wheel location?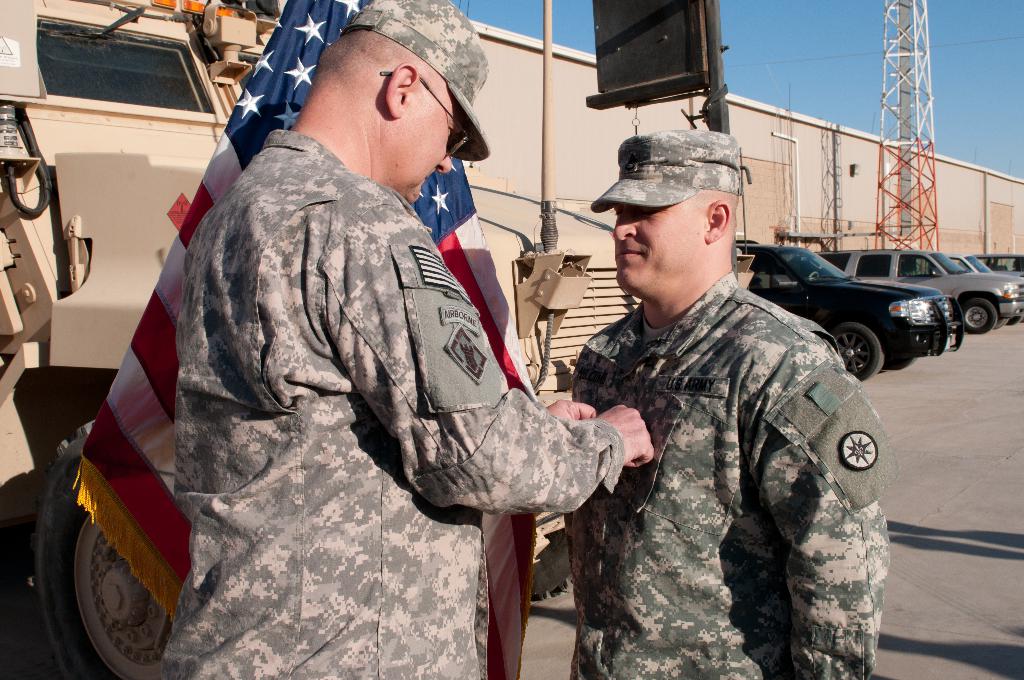
833/324/884/382
